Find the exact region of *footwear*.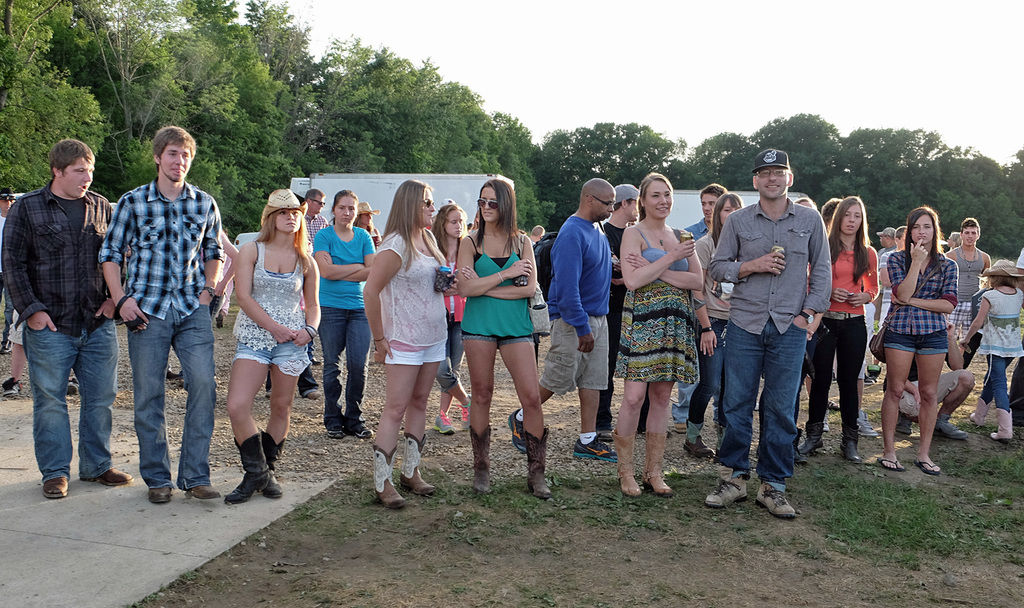
Exact region: 680:429:718:465.
